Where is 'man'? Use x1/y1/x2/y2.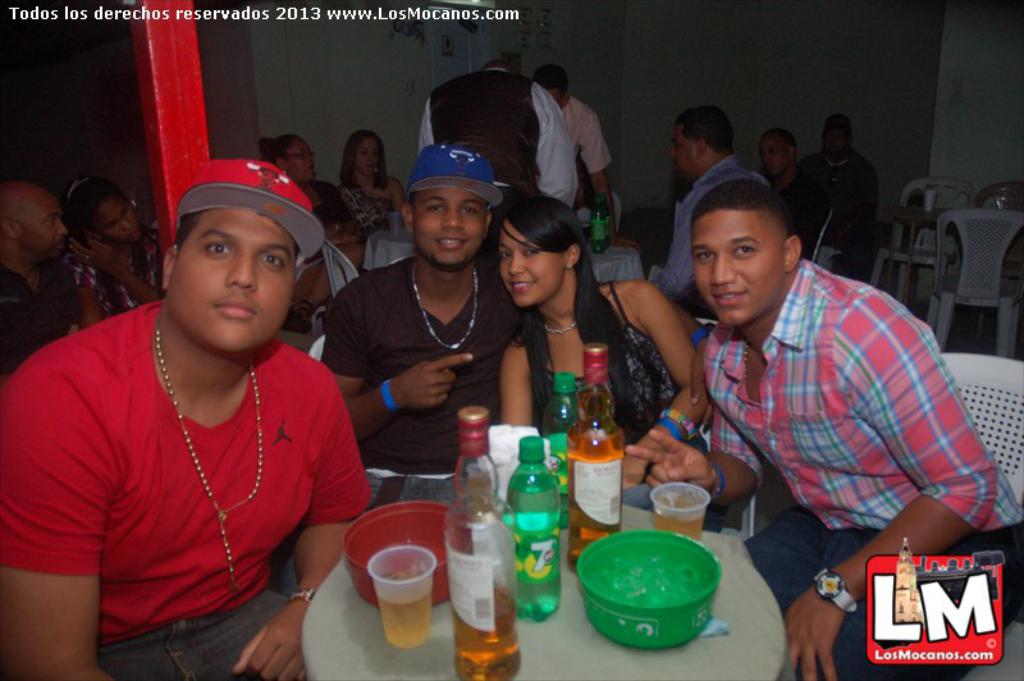
820/120/876/270.
